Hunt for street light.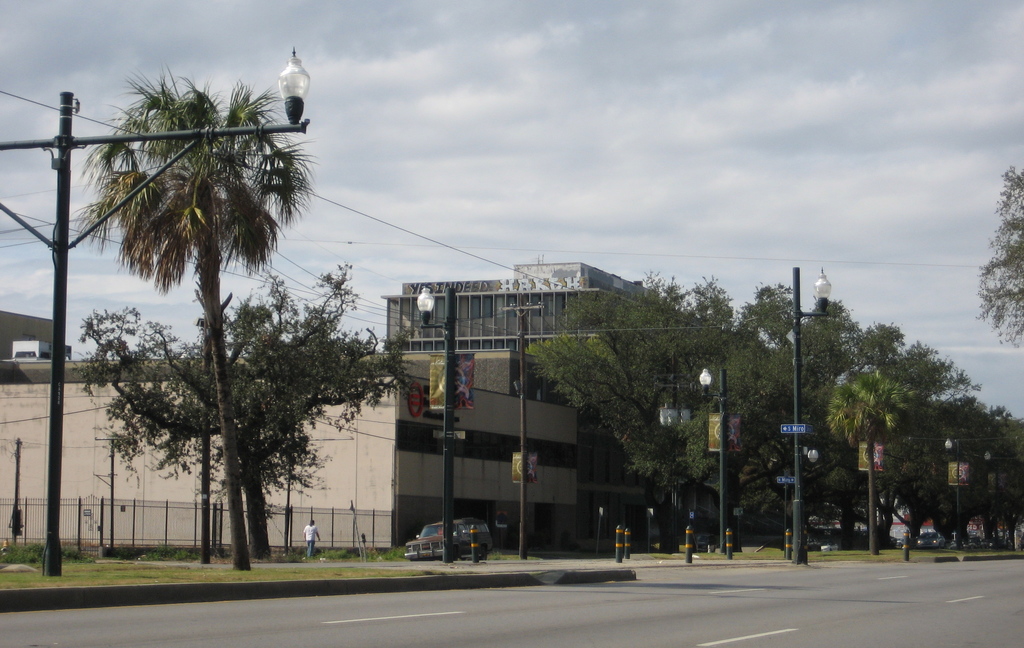
Hunted down at [x1=783, y1=261, x2=832, y2=567].
